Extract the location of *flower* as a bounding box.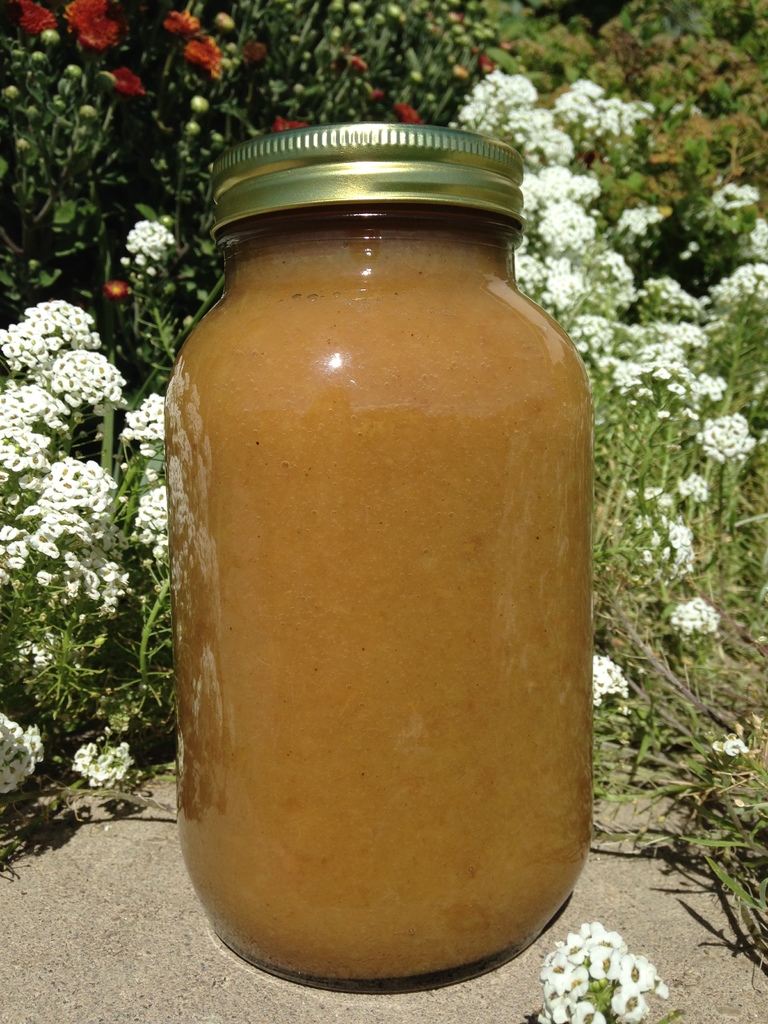
[x1=177, y1=23, x2=229, y2=70].
